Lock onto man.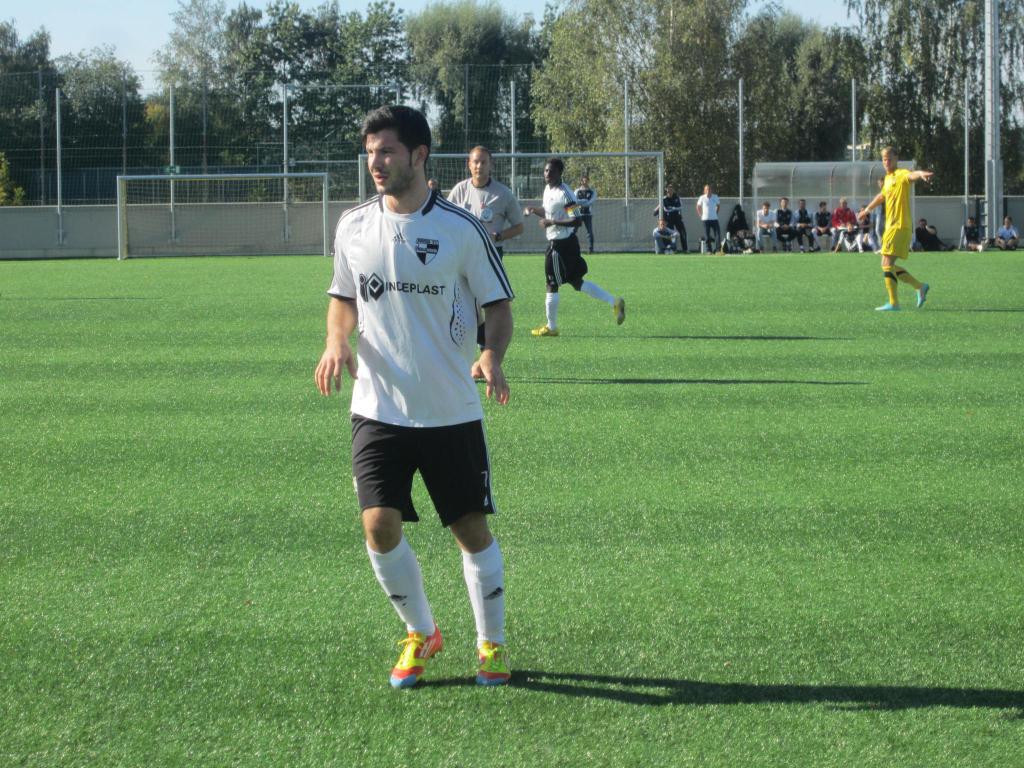
Locked: box(792, 197, 821, 251).
